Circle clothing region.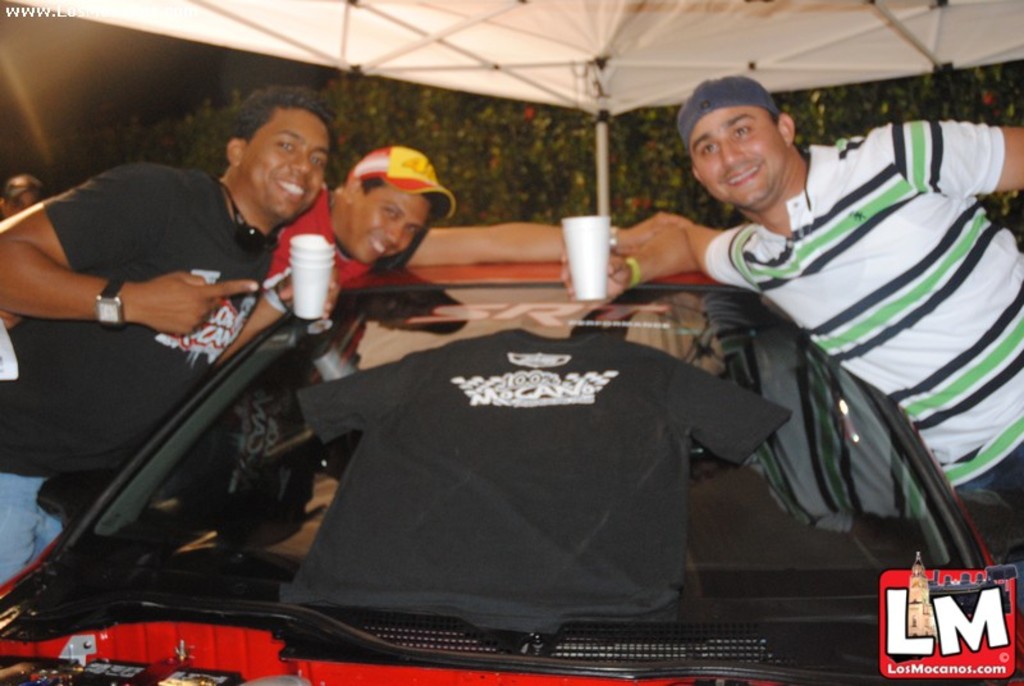
Region: 691/118/1023/618.
